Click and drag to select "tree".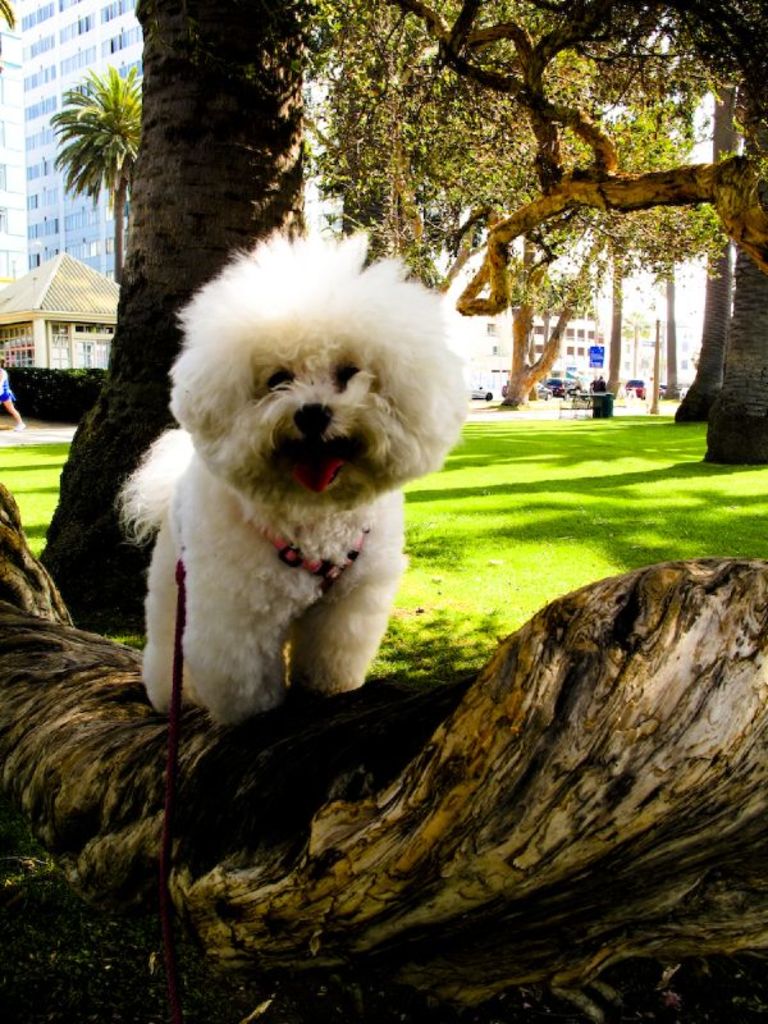
Selection: {"left": 517, "top": 0, "right": 767, "bottom": 460}.
